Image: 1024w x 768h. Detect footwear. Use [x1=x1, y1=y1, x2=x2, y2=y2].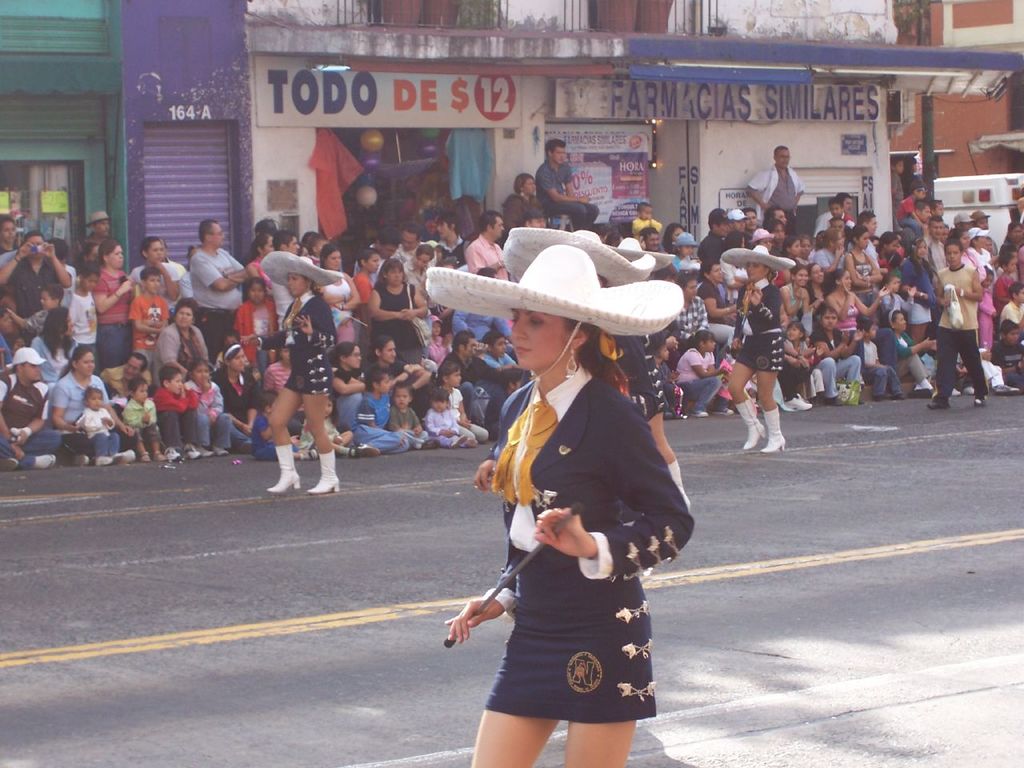
[x1=926, y1=396, x2=950, y2=406].
